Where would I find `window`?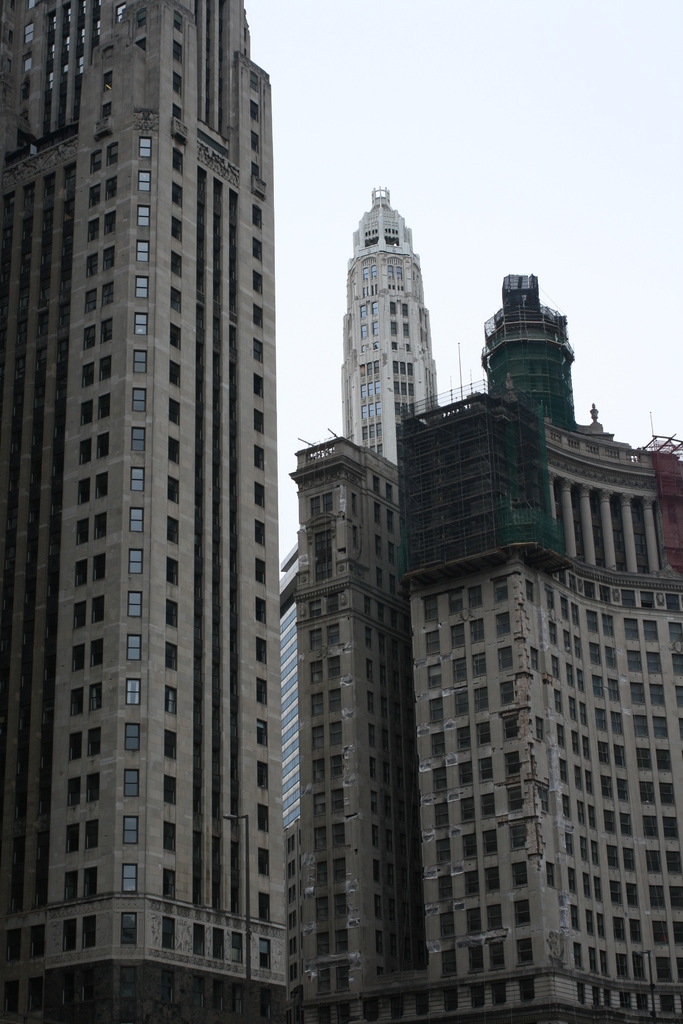
At {"x1": 592, "y1": 675, "x2": 607, "y2": 698}.
